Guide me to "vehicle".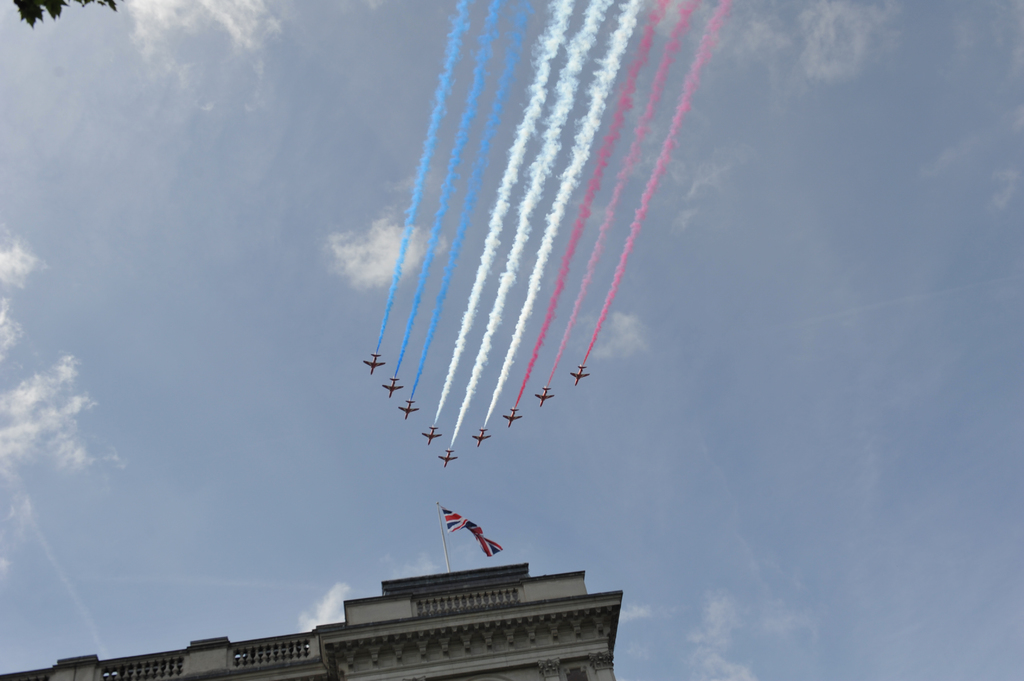
Guidance: rect(365, 351, 385, 378).
